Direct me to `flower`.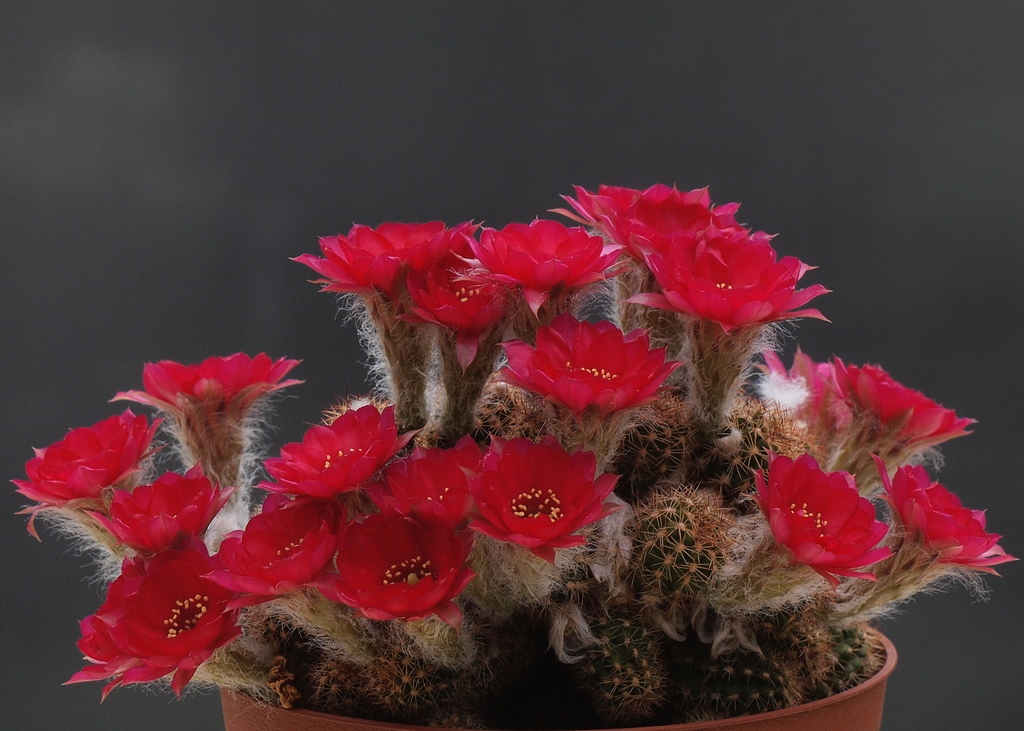
Direction: <region>79, 462, 236, 552</region>.
